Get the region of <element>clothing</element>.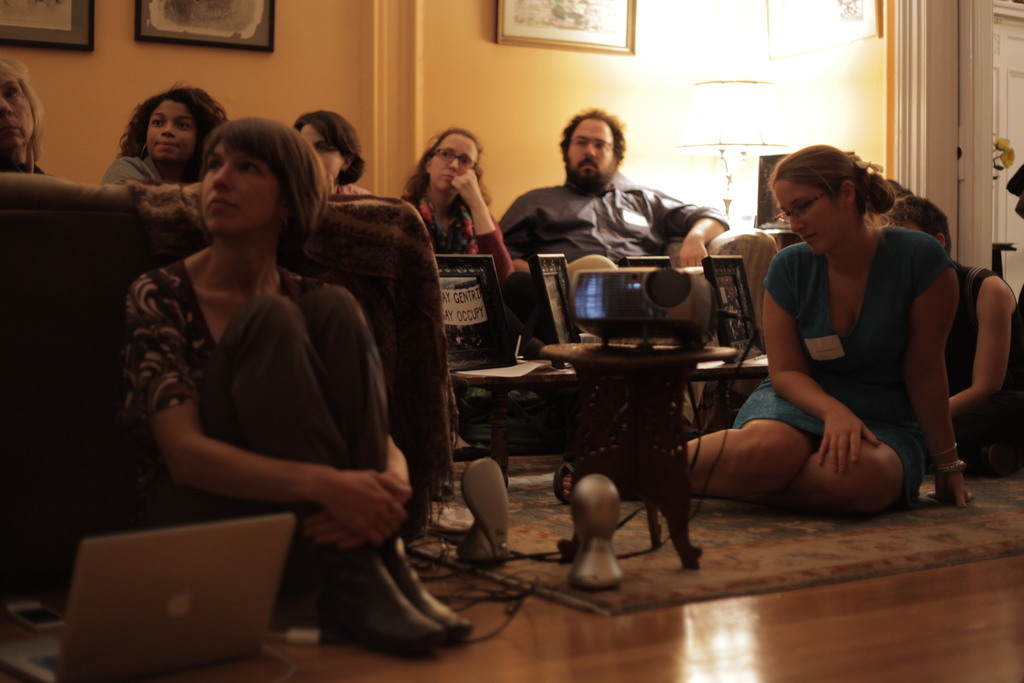
bbox=(104, 251, 419, 584).
